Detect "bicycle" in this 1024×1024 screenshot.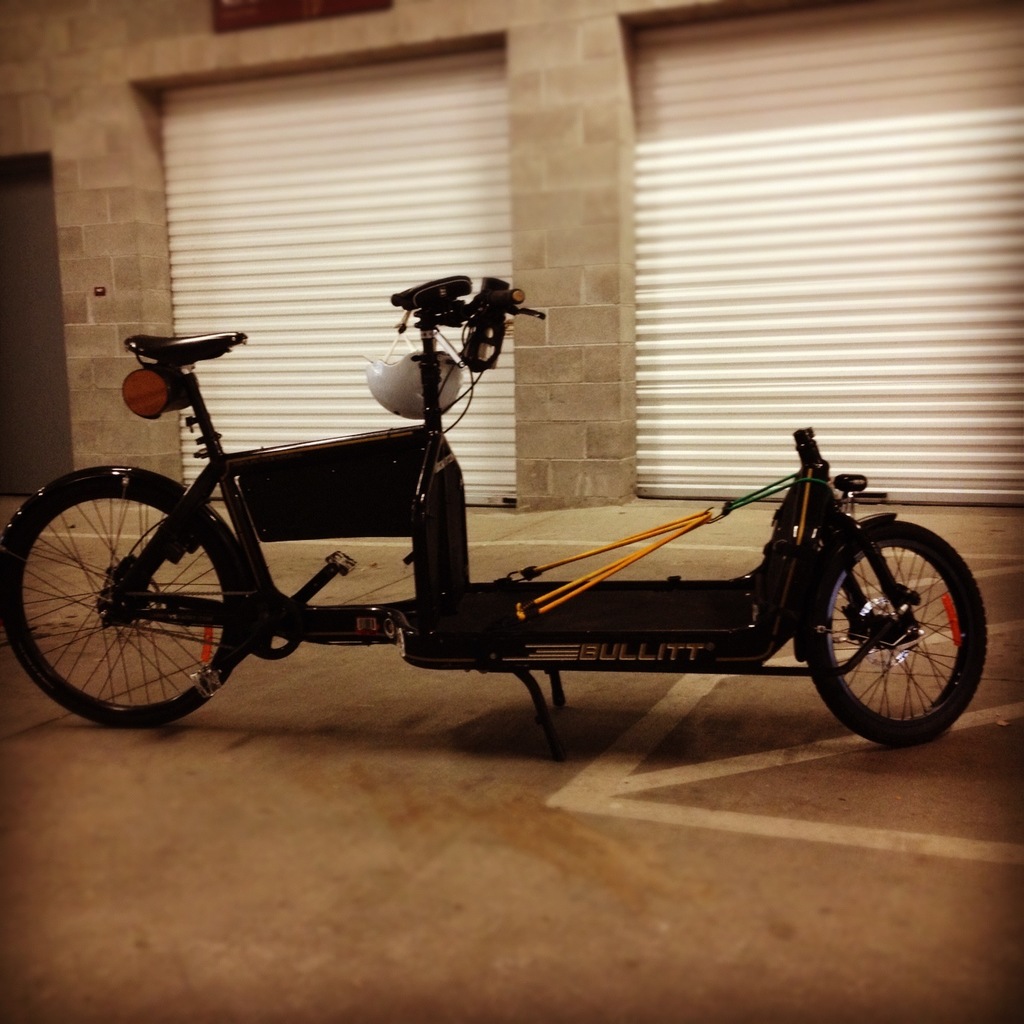
Detection: (x1=0, y1=273, x2=981, y2=740).
